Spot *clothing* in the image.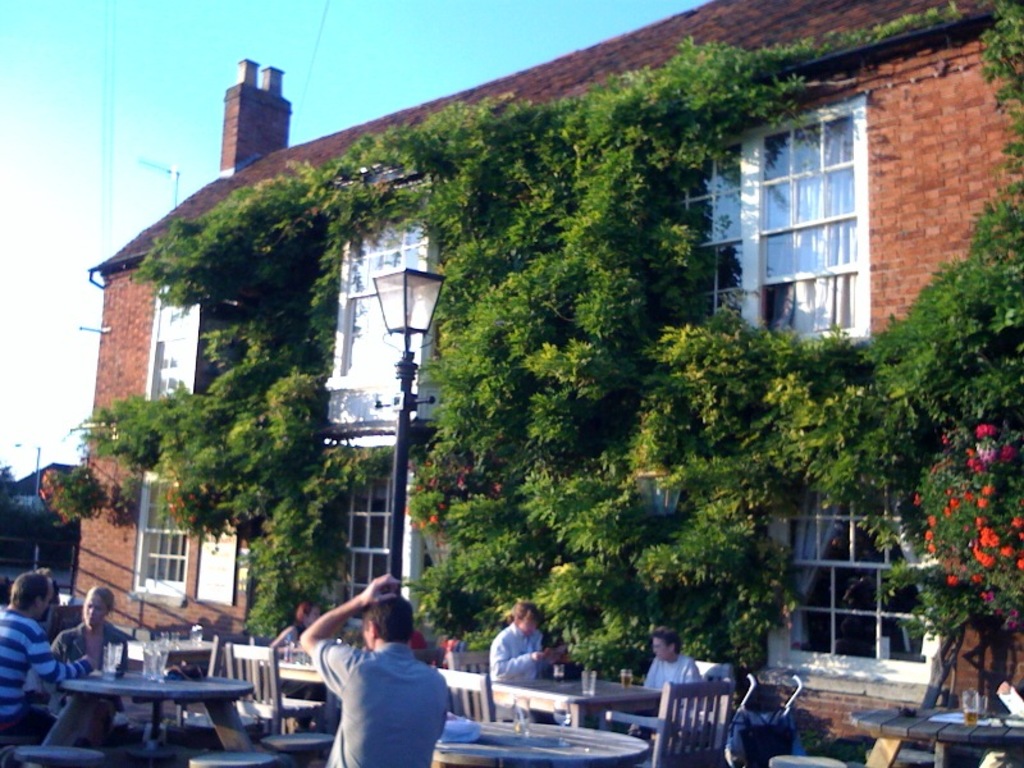
*clothing* found at detection(0, 617, 90, 730).
